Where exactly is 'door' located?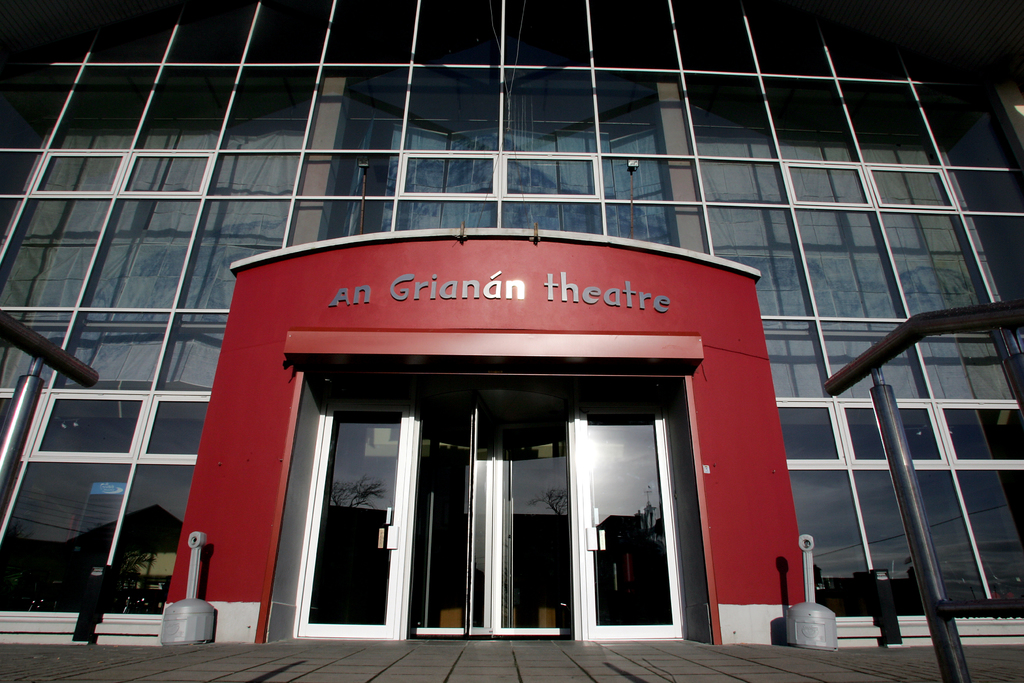
Its bounding box is BBox(575, 407, 684, 643).
